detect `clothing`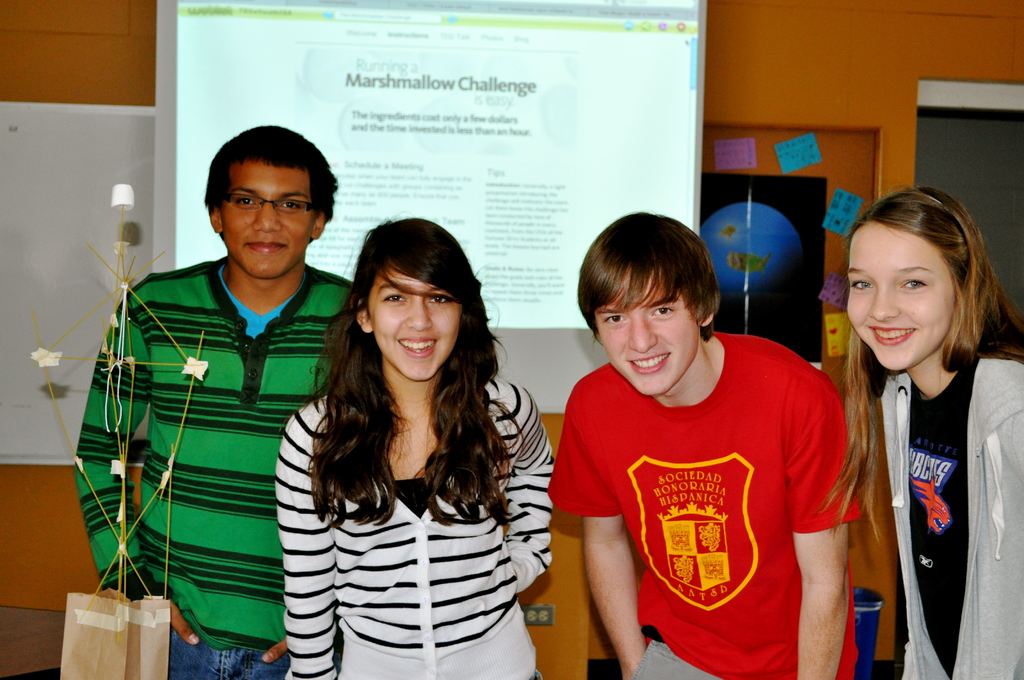
[70, 252, 352, 679]
